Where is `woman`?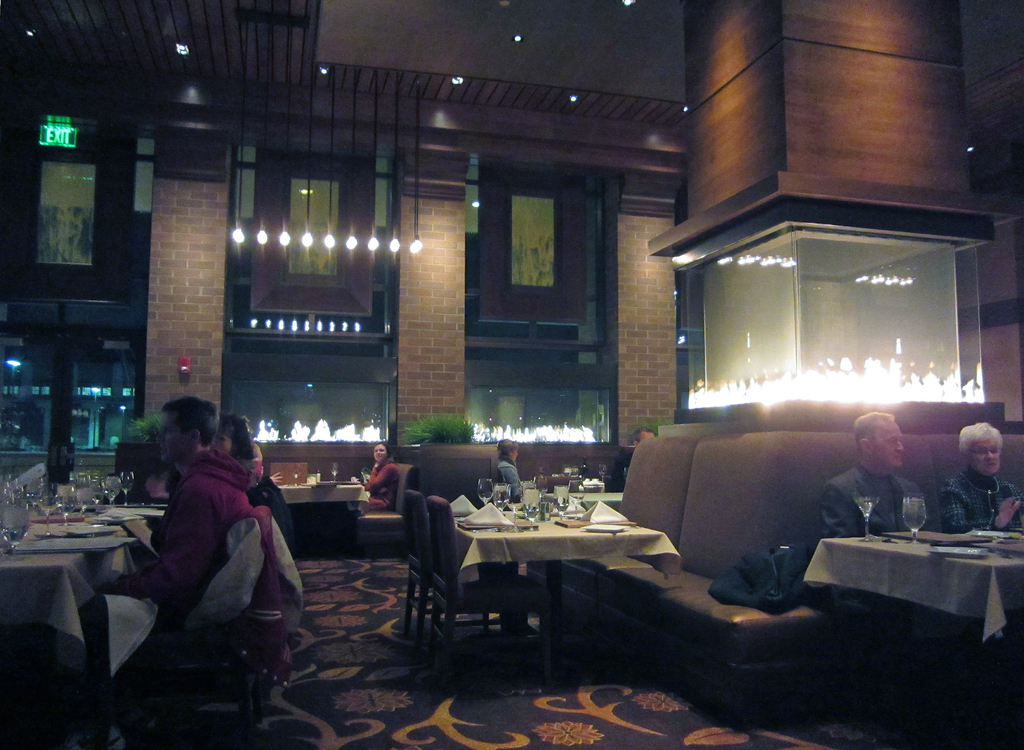
[left=348, top=442, right=396, bottom=509].
